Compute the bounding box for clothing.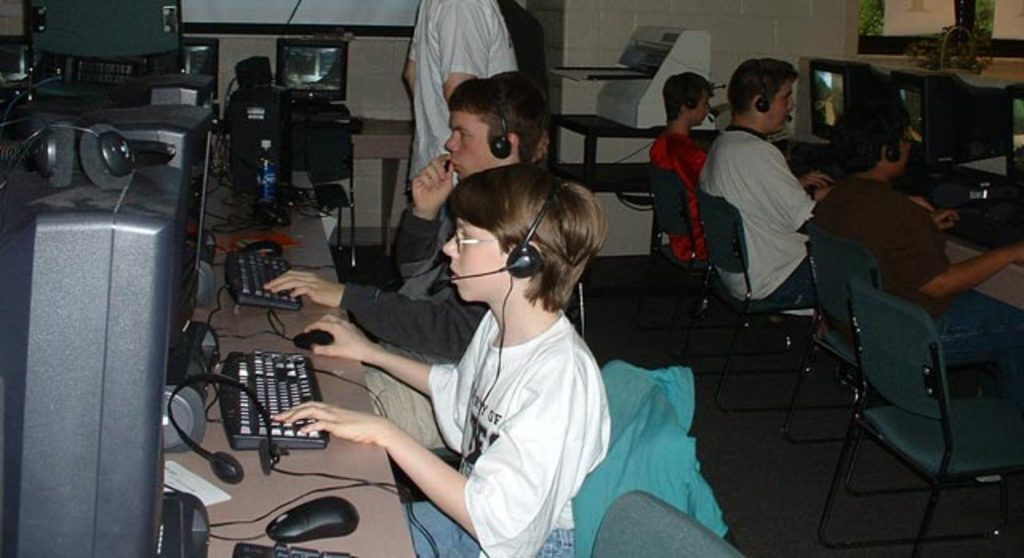
<box>402,307,610,556</box>.
